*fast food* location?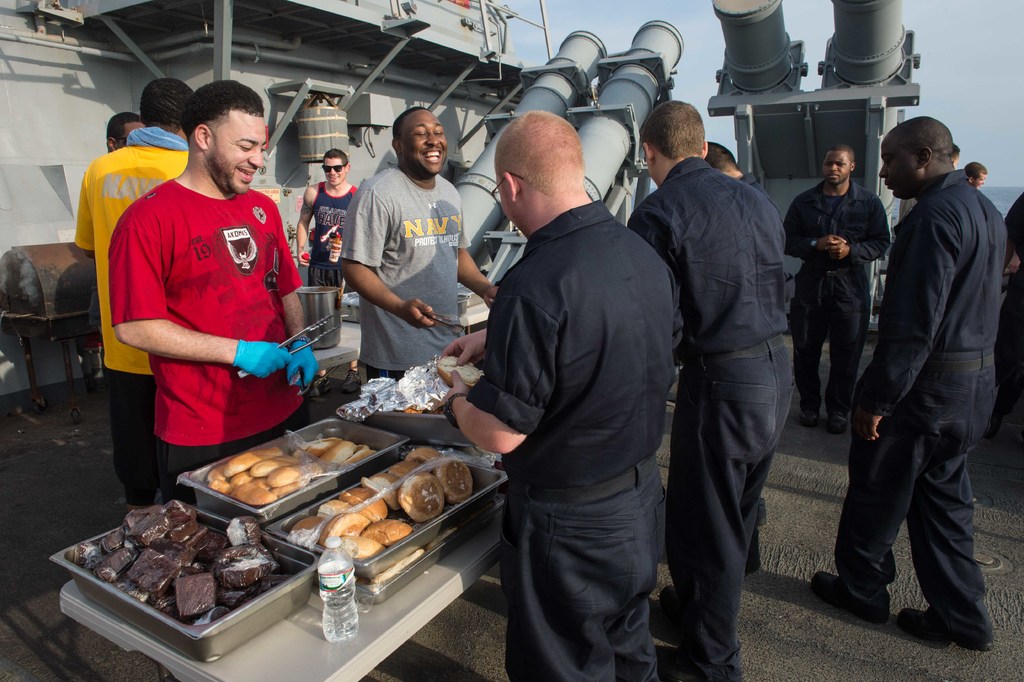
crop(333, 483, 378, 509)
